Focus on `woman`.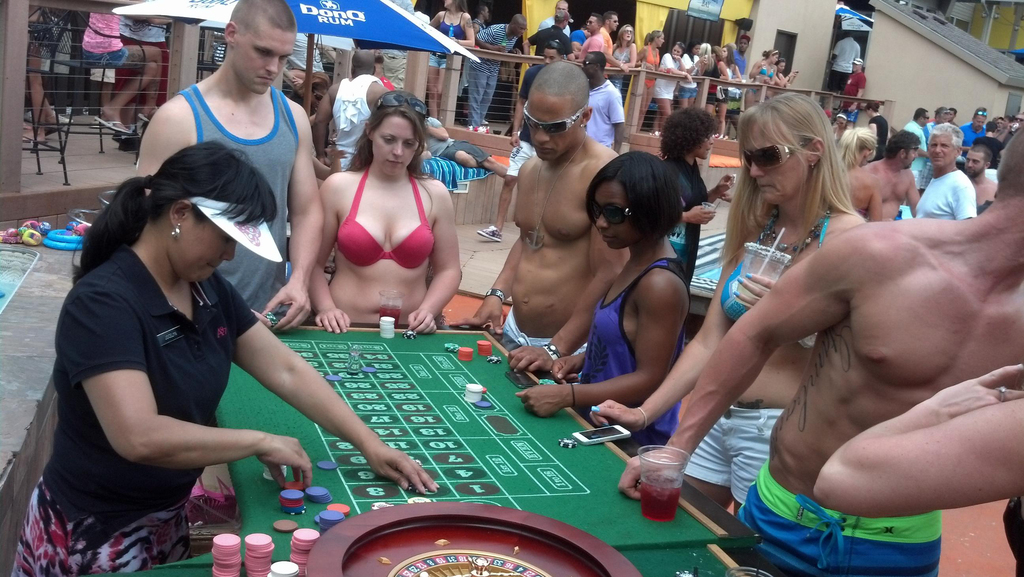
Focused at box=[602, 24, 637, 86].
